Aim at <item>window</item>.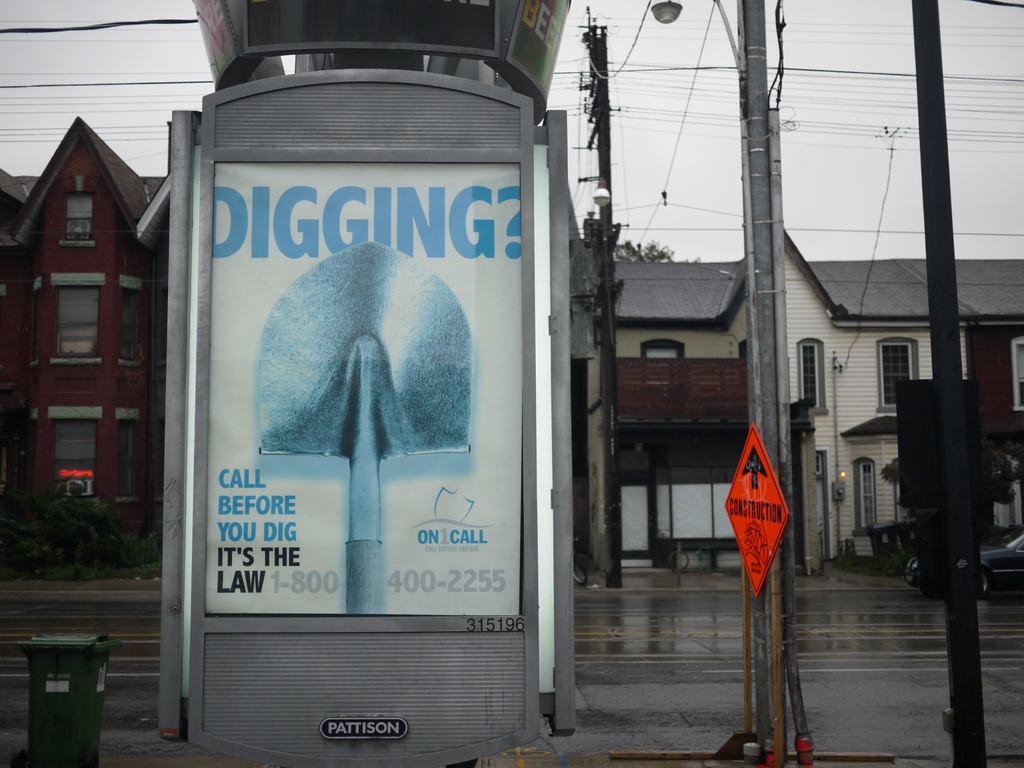
Aimed at [x1=56, y1=286, x2=100, y2=362].
